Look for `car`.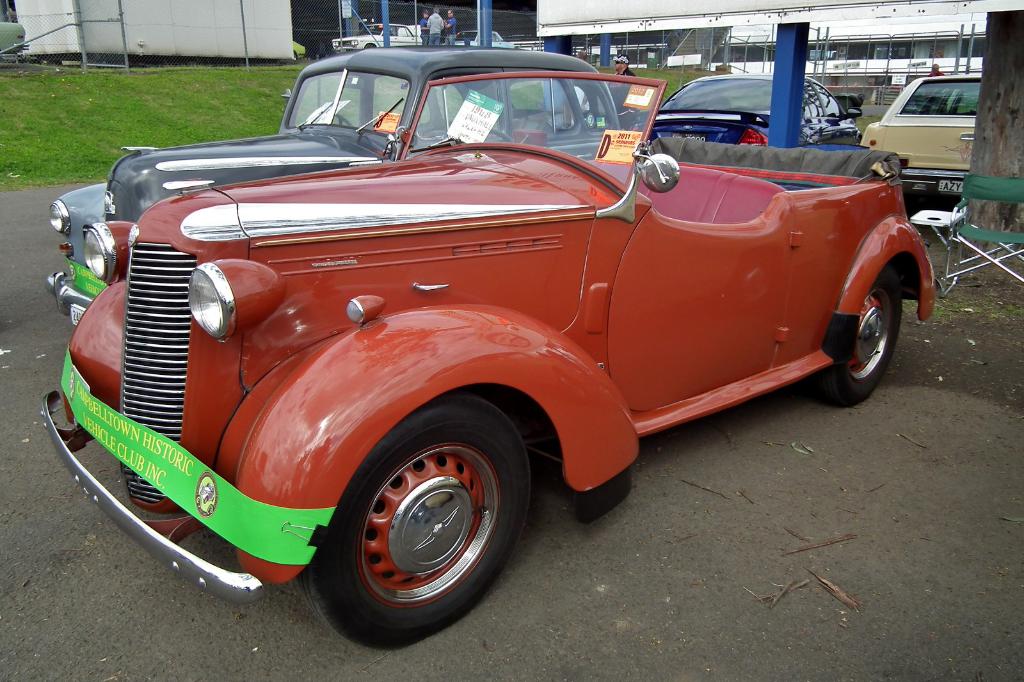
Found: [left=47, top=52, right=638, bottom=324].
